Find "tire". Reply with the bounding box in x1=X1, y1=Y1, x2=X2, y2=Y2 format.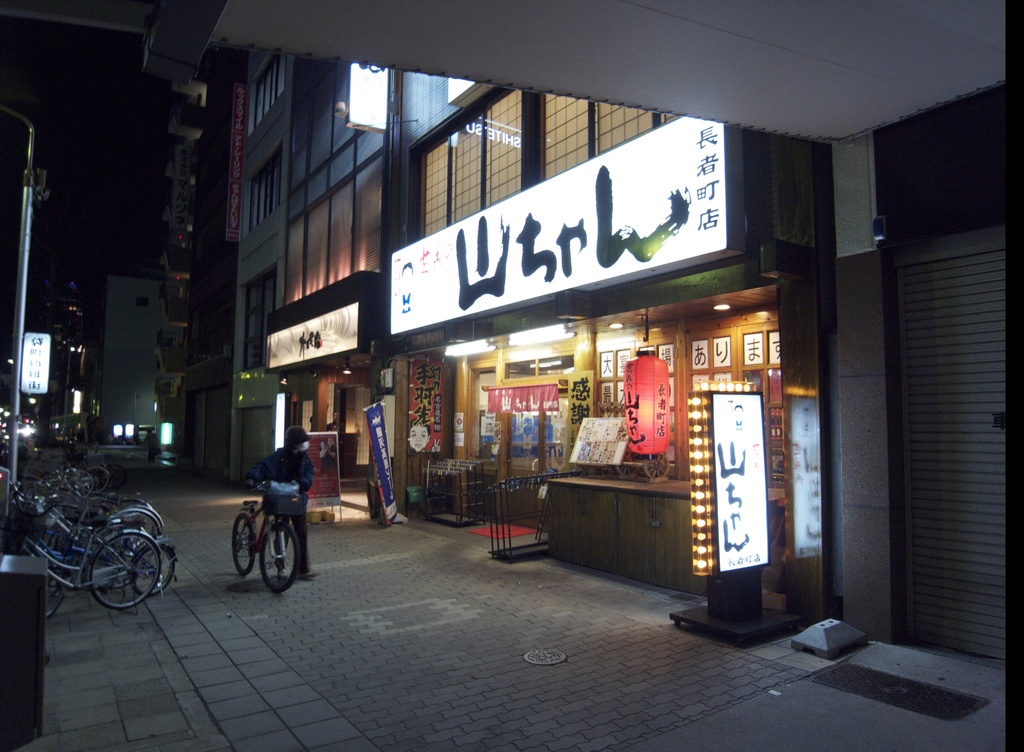
x1=643, y1=454, x2=668, y2=480.
